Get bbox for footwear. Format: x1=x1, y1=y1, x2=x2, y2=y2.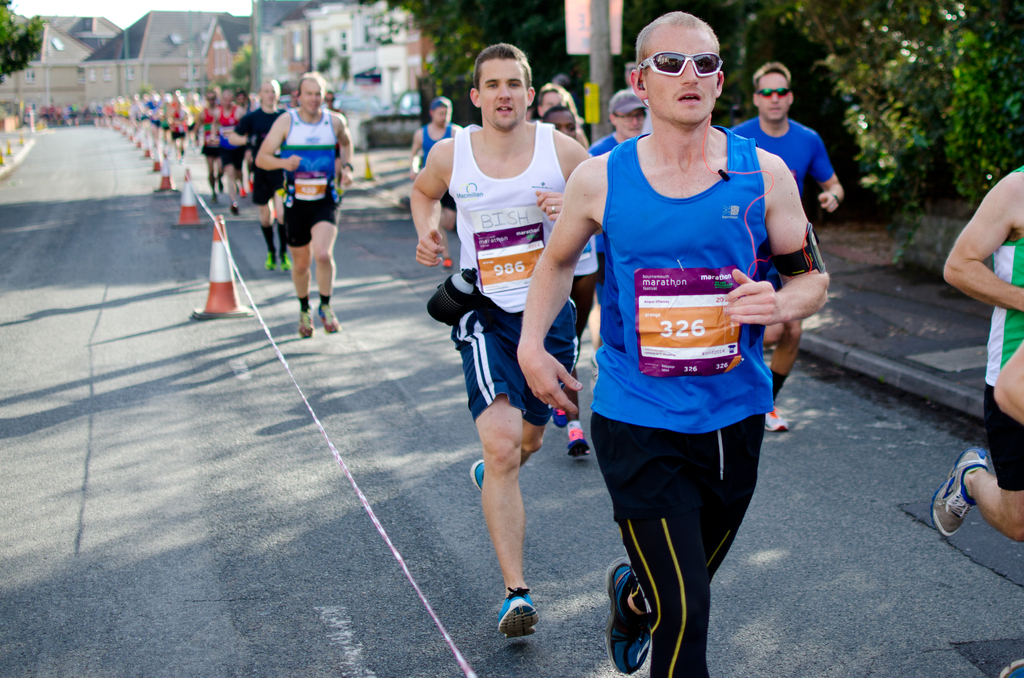
x1=601, y1=558, x2=647, y2=675.
